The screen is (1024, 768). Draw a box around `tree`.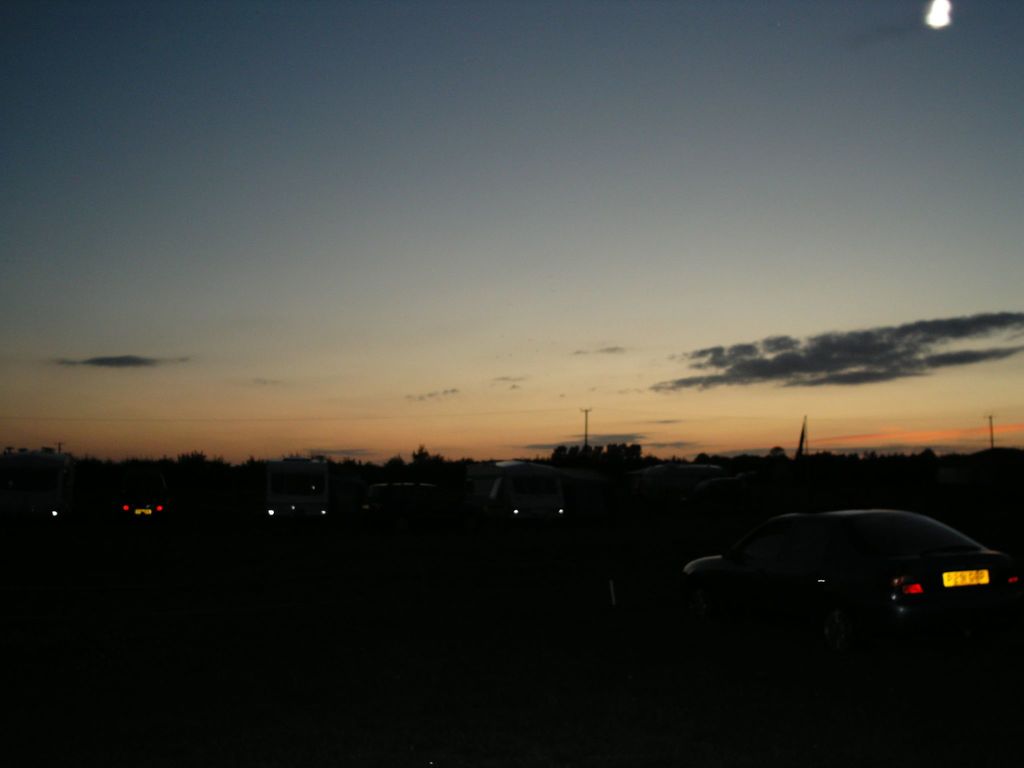
pyautogui.locateOnScreen(769, 445, 793, 470).
